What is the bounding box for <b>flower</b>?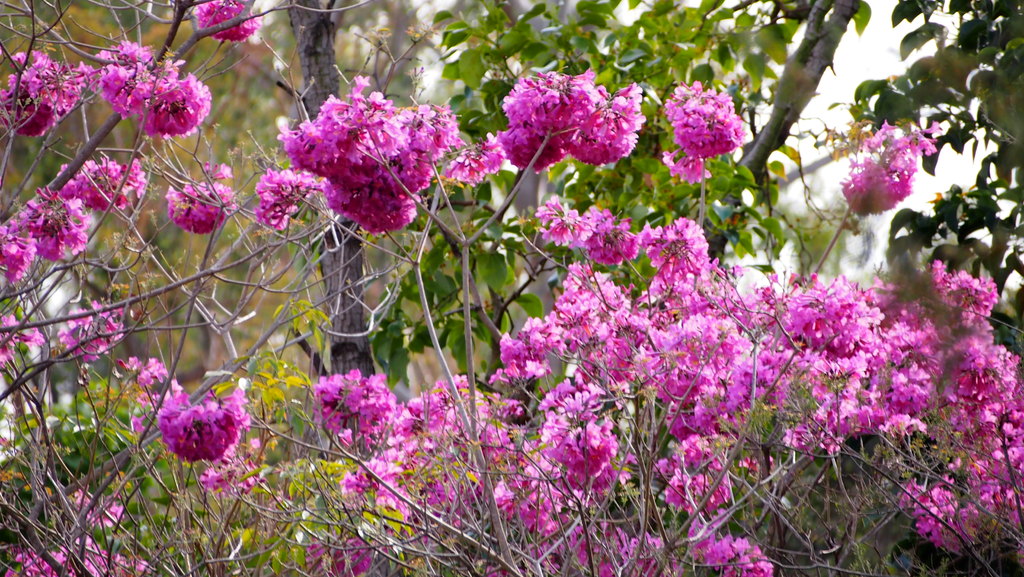
<box>667,79,744,159</box>.
